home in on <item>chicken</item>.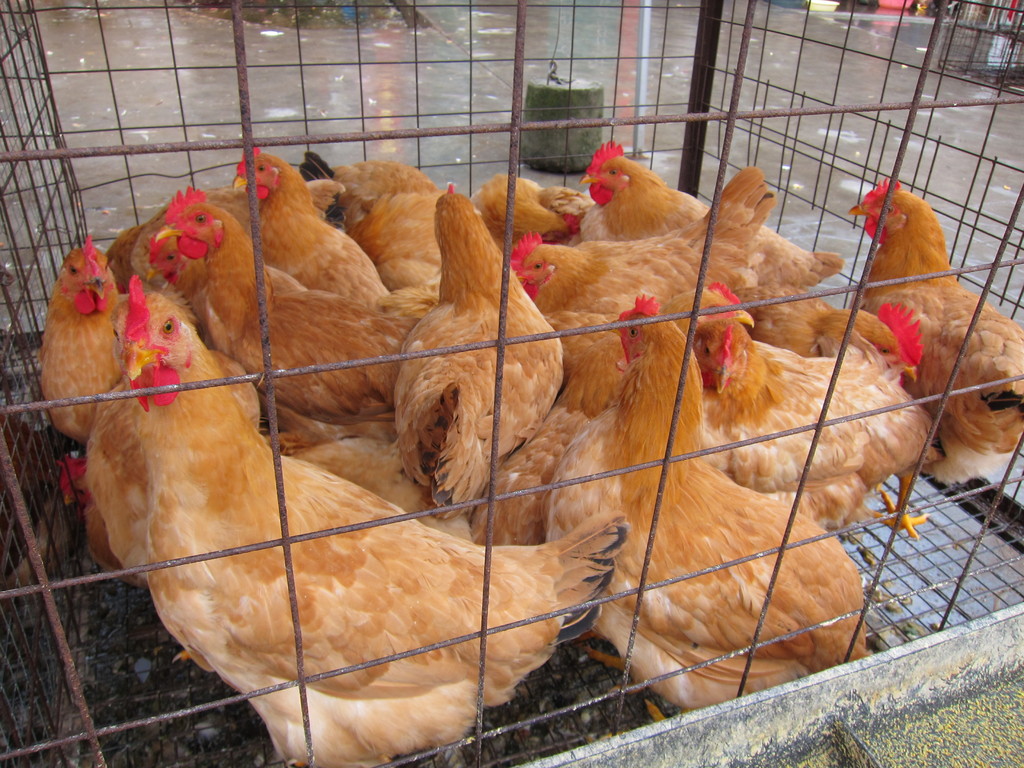
Homed in at {"x1": 348, "y1": 186, "x2": 444, "y2": 292}.
